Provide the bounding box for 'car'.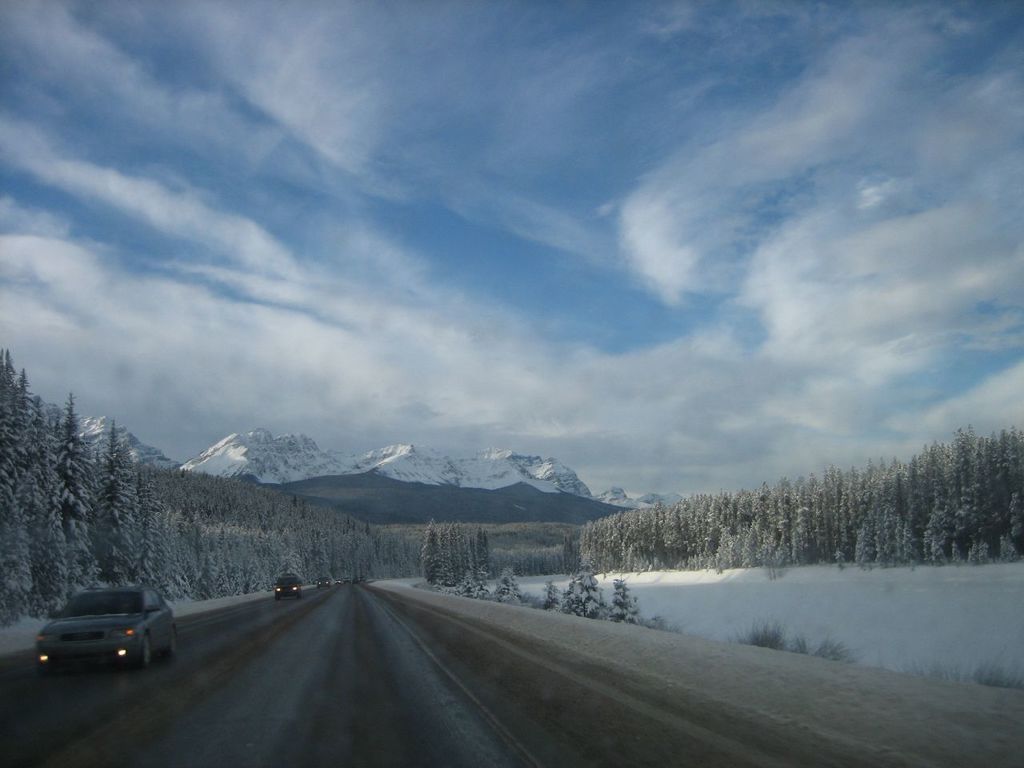
(32, 584, 186, 682).
